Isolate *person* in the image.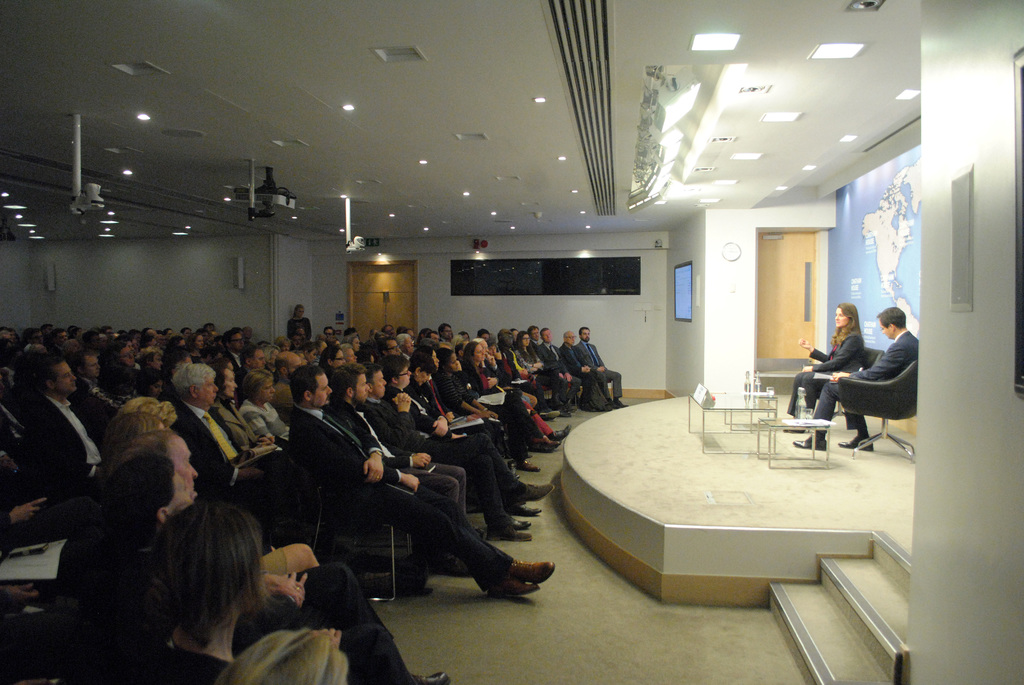
Isolated region: (785, 302, 864, 430).
